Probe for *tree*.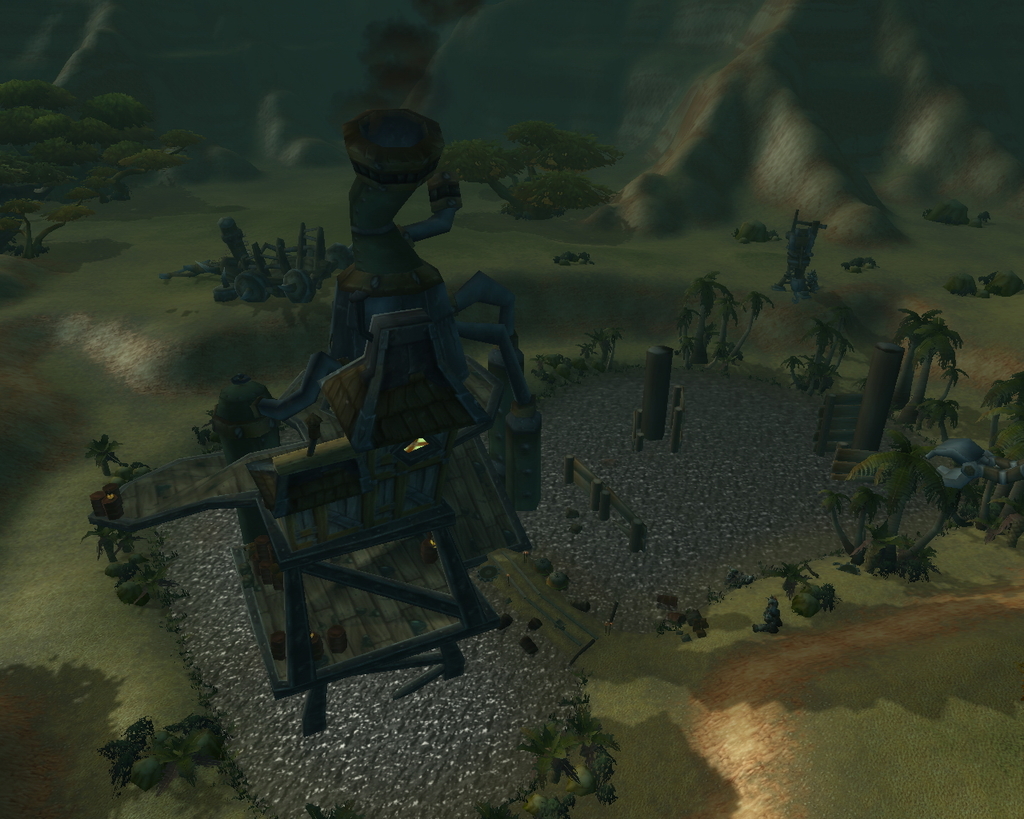
Probe result: box(91, 720, 157, 793).
